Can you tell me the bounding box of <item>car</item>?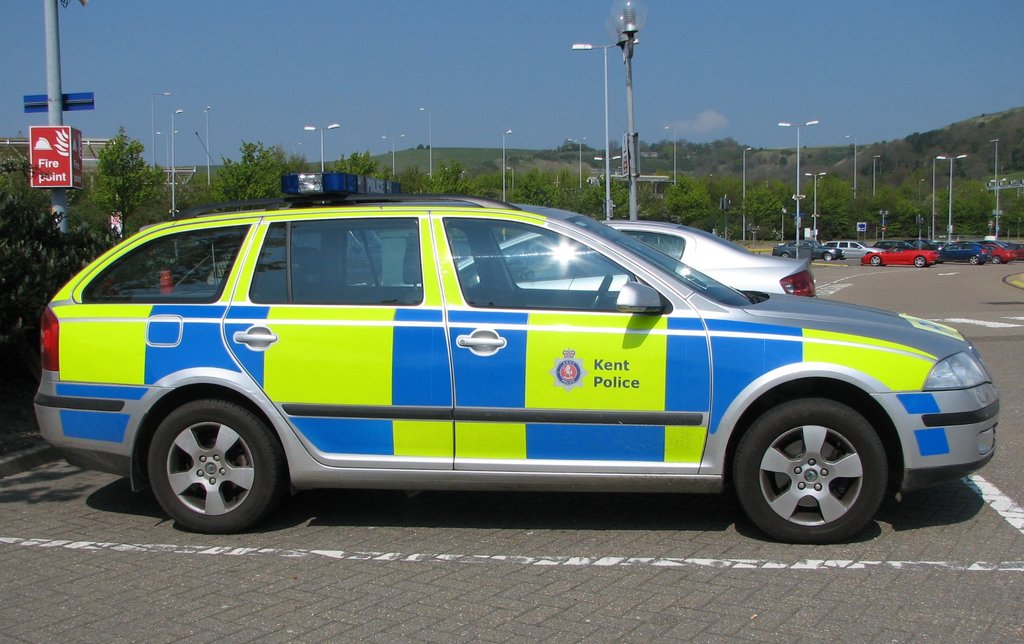
bbox=[907, 237, 931, 250].
